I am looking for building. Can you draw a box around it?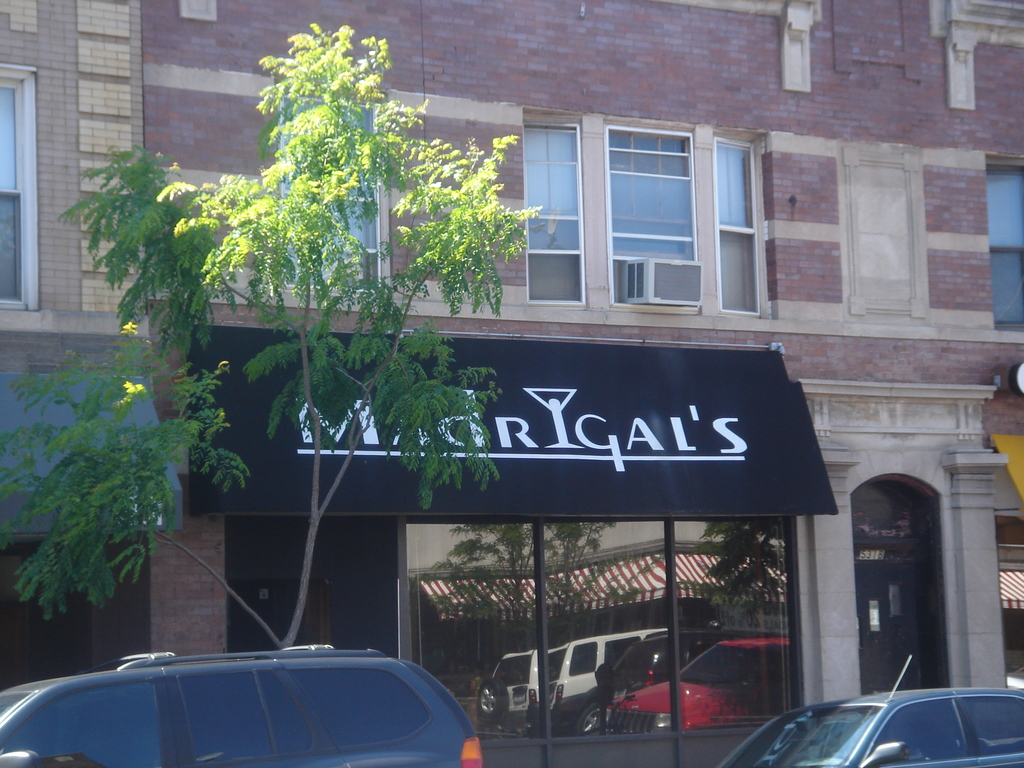
Sure, the bounding box is {"x1": 0, "y1": 0, "x2": 1023, "y2": 767}.
